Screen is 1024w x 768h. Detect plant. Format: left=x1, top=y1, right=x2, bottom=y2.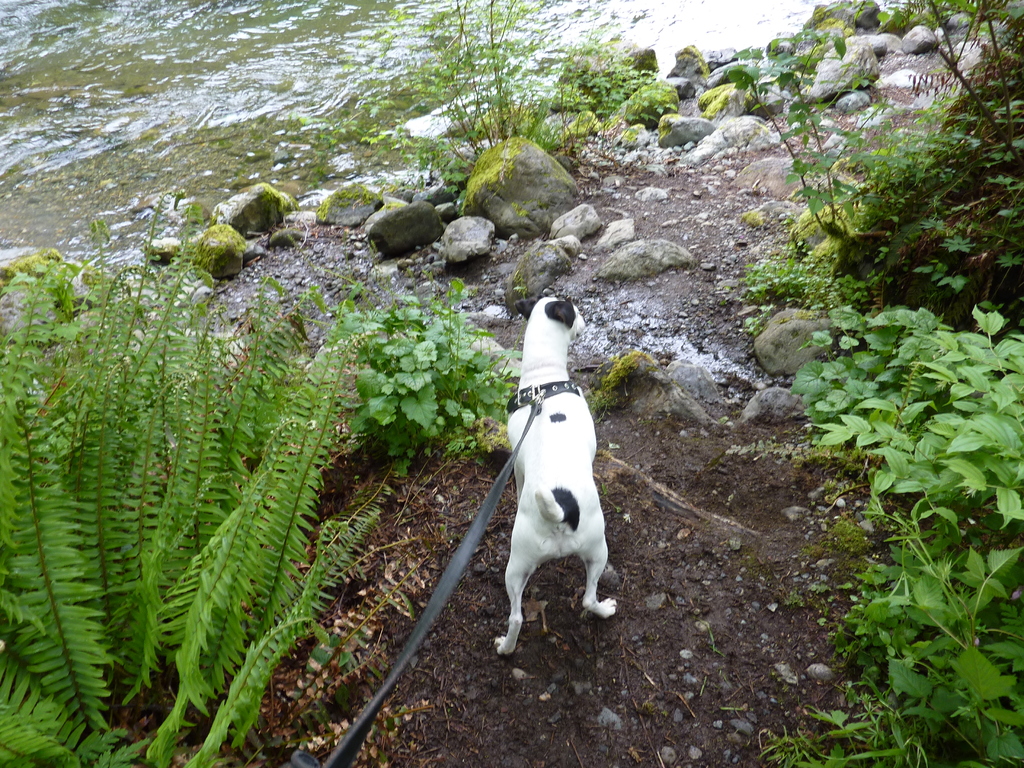
left=21, top=192, right=433, bottom=726.
